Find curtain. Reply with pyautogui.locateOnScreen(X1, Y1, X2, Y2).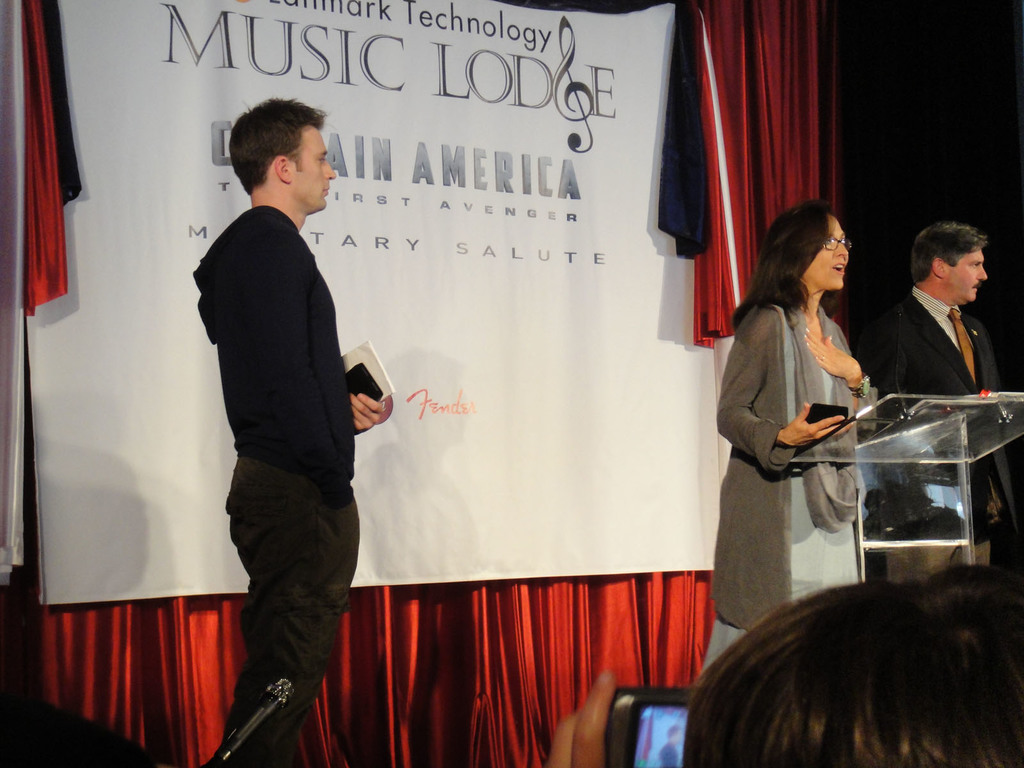
pyautogui.locateOnScreen(20, 0, 84, 318).
